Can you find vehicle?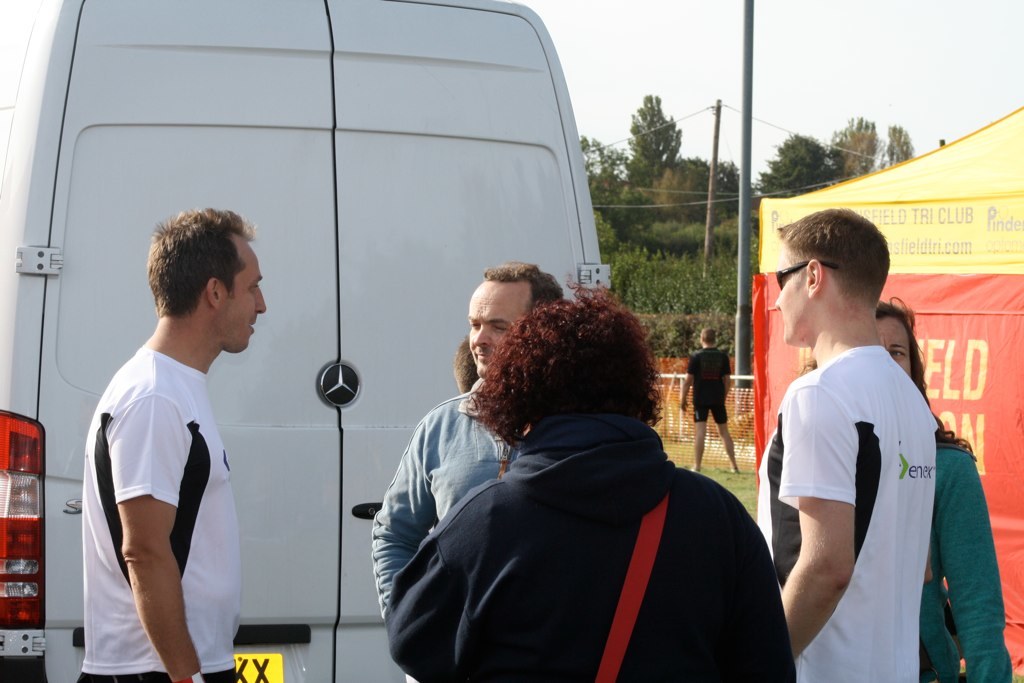
Yes, bounding box: 17 30 665 601.
